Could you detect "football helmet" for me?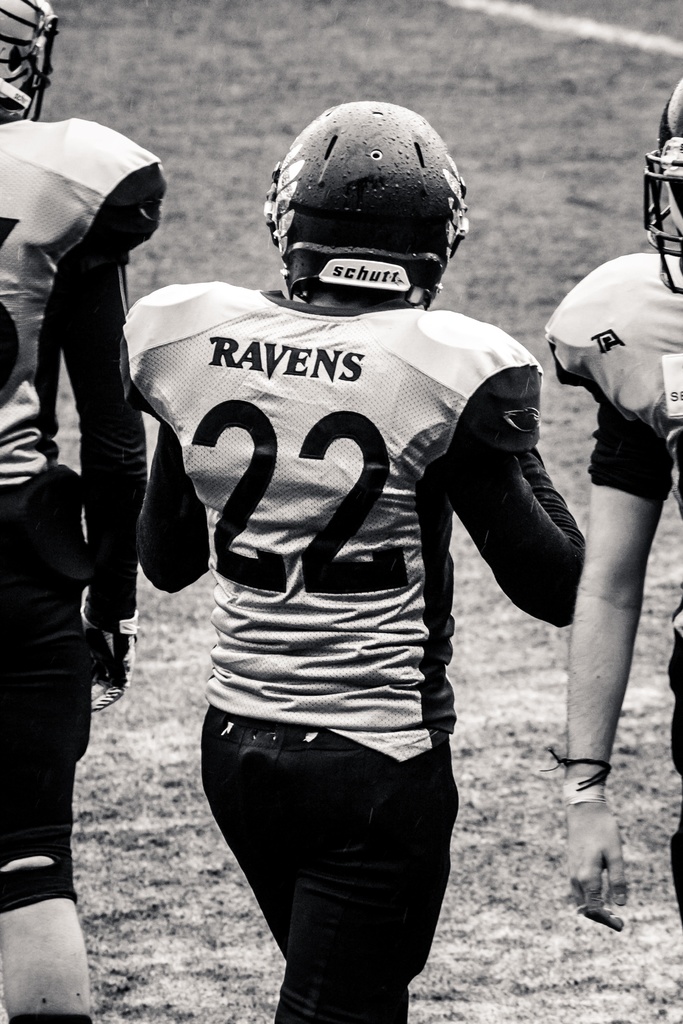
Detection result: <bbox>0, 1, 66, 127</bbox>.
